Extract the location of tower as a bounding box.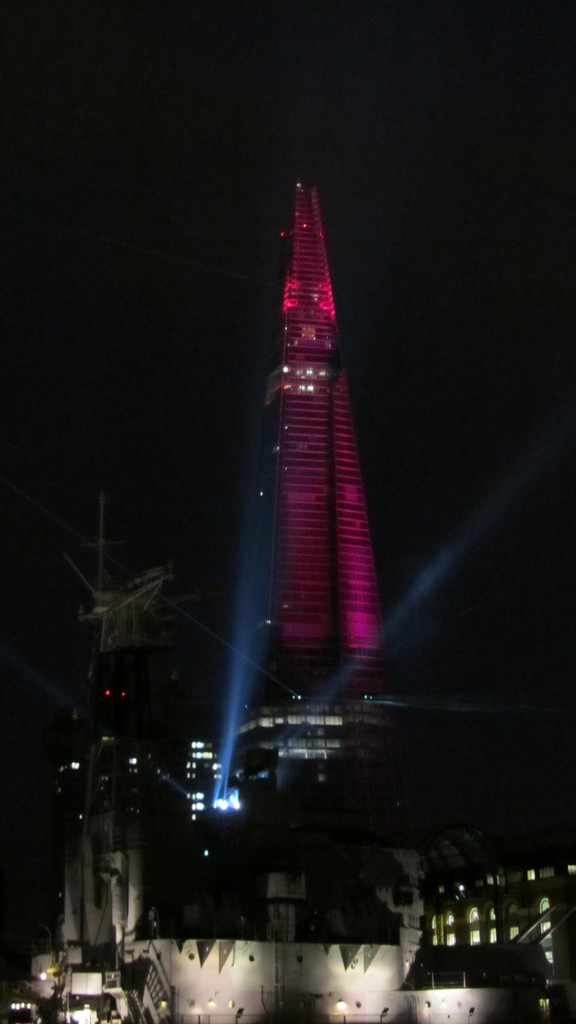
(x1=267, y1=175, x2=384, y2=705).
